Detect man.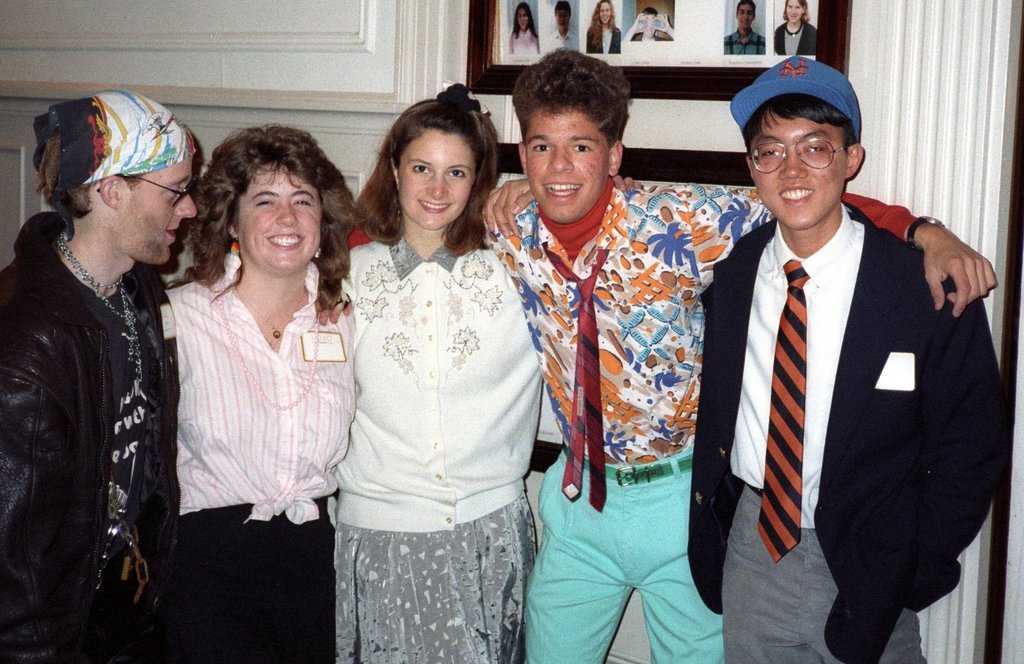
Detected at Rect(0, 88, 197, 663).
